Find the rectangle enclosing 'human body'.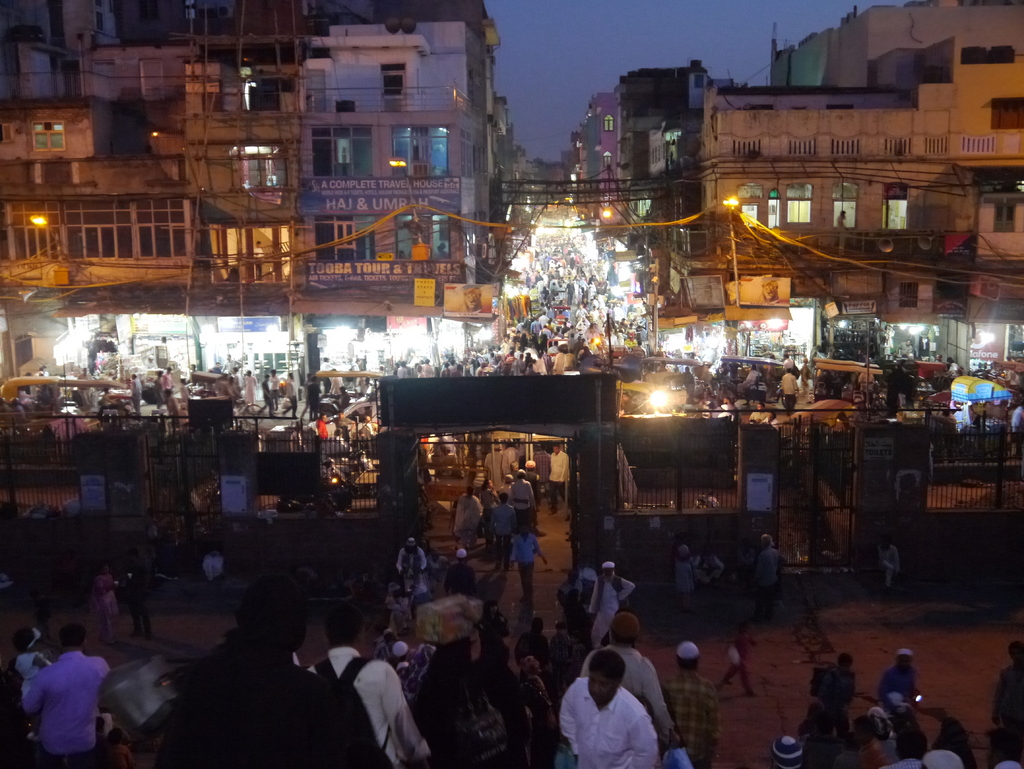
detection(440, 364, 449, 376).
